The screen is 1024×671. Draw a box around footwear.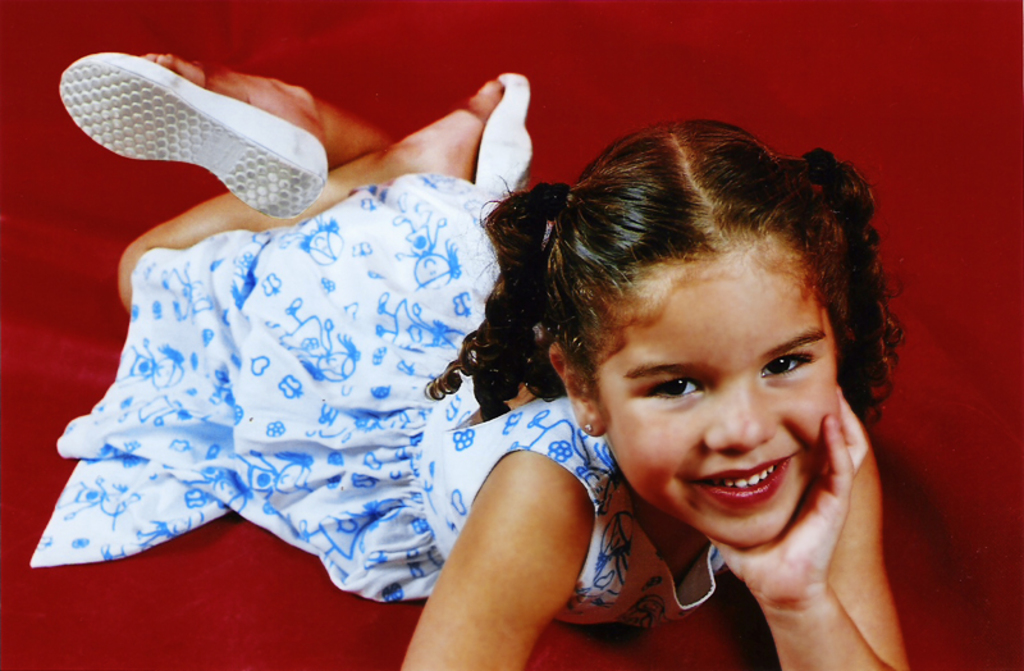
detection(461, 72, 530, 195).
